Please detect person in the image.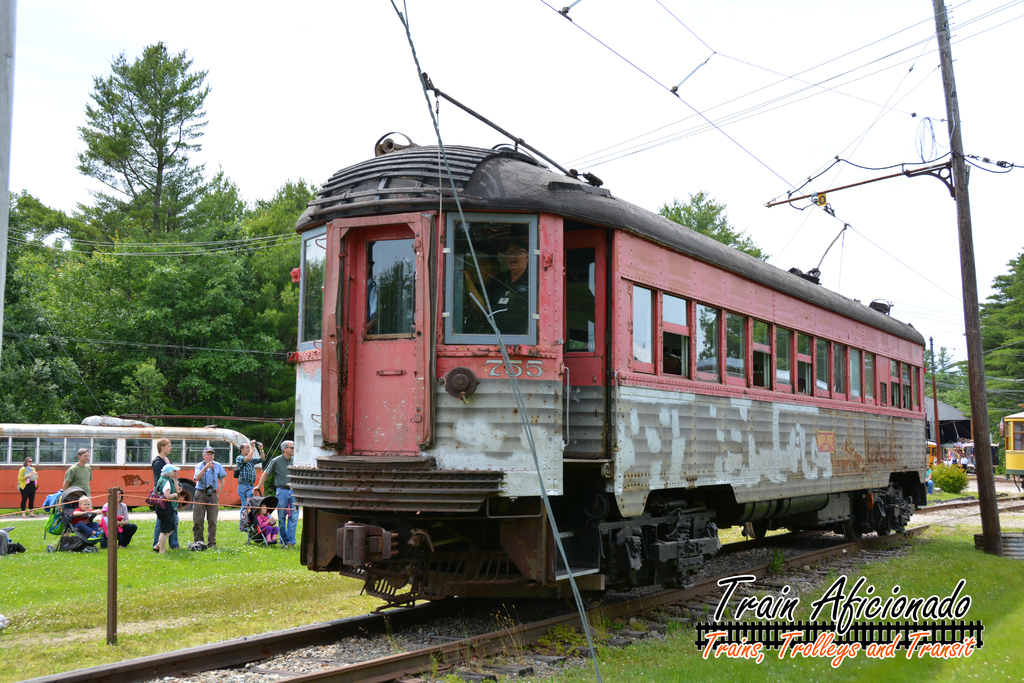
(268,437,303,550).
